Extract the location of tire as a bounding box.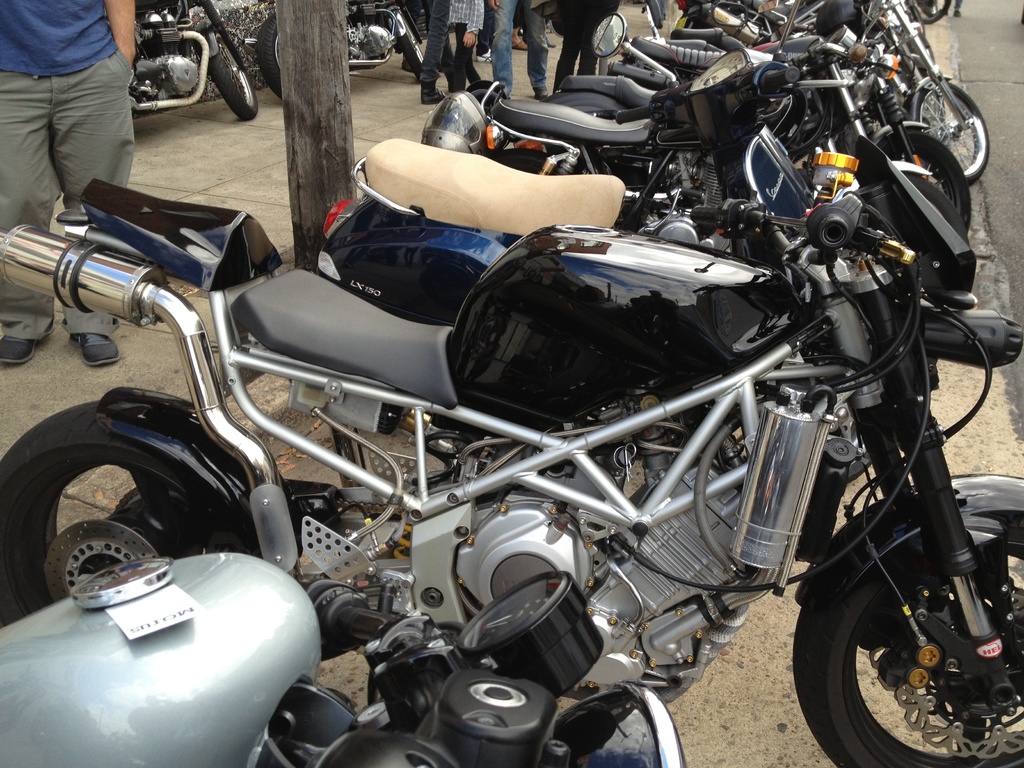
crop(255, 13, 287, 104).
